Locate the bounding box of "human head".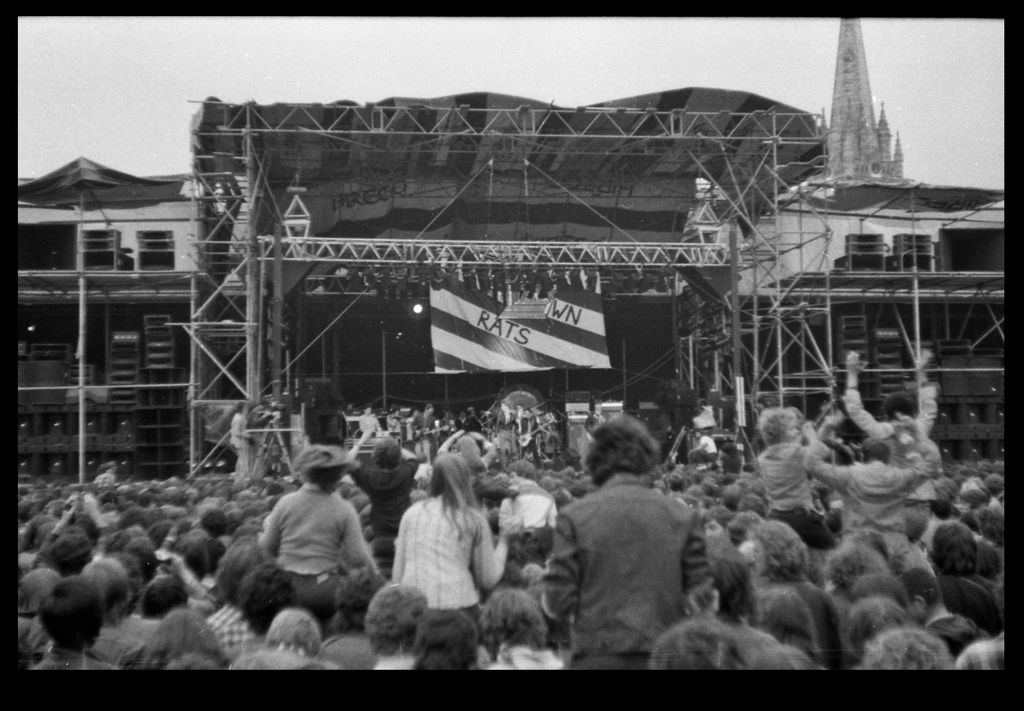
Bounding box: (428, 452, 470, 493).
